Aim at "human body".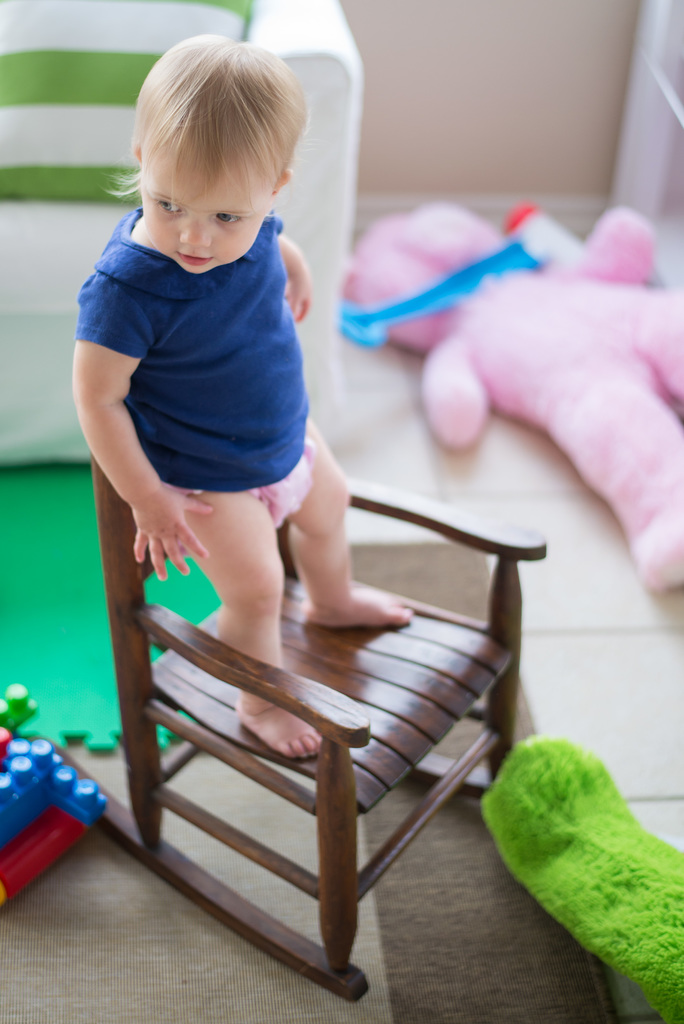
Aimed at [left=63, top=46, right=368, bottom=721].
